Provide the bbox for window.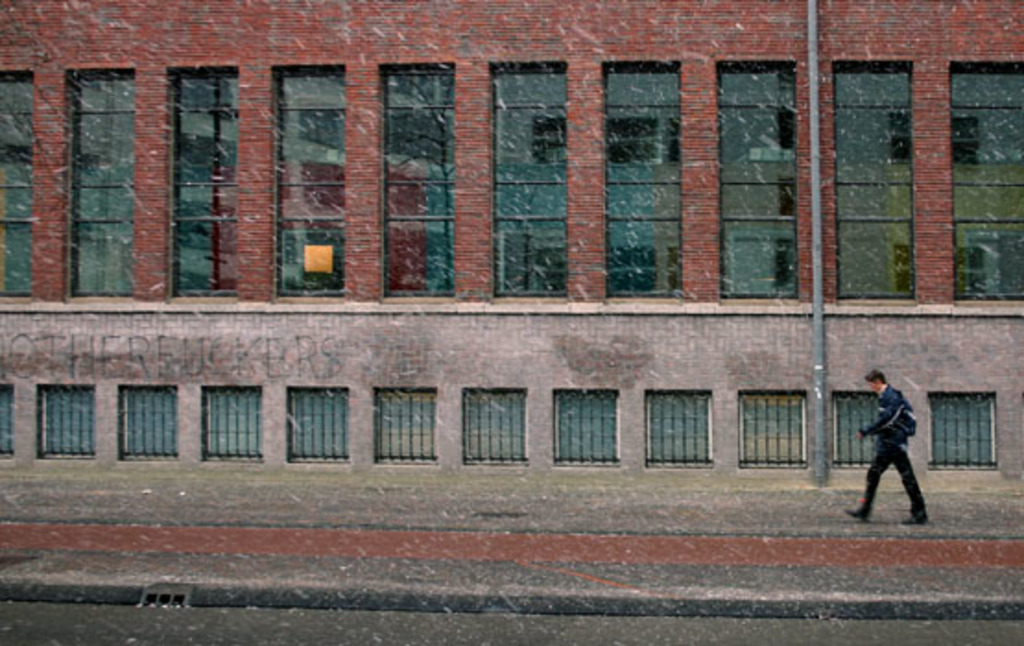
left=948, top=63, right=1022, bottom=303.
